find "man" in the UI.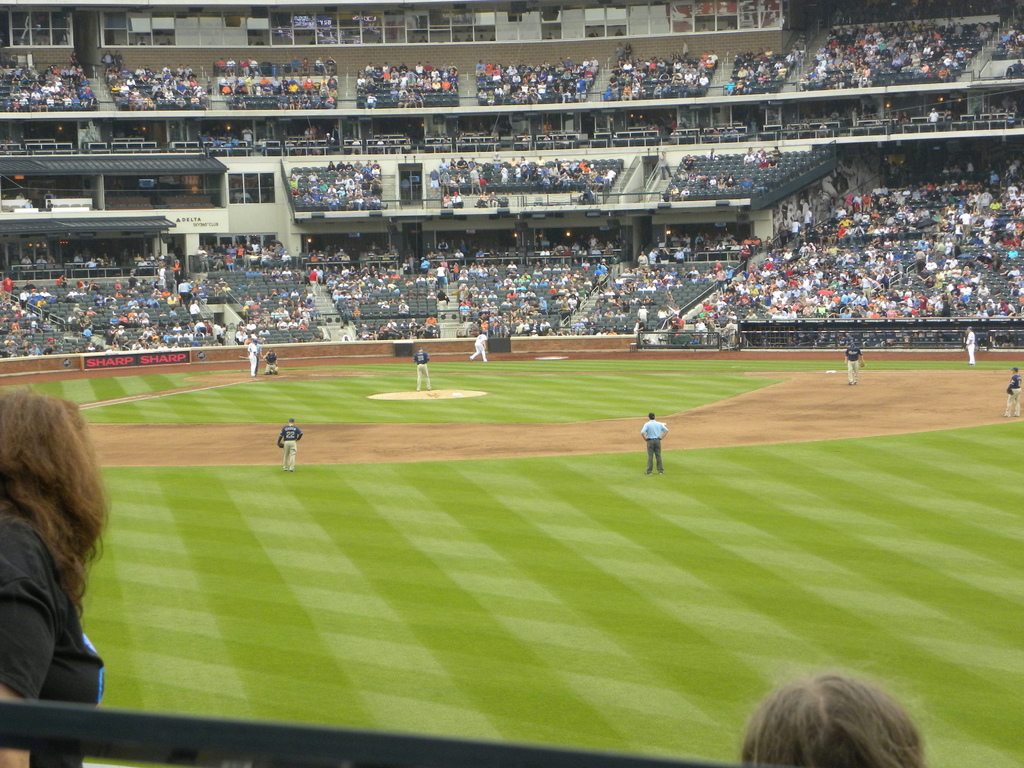
UI element at 1006,366,1022,418.
